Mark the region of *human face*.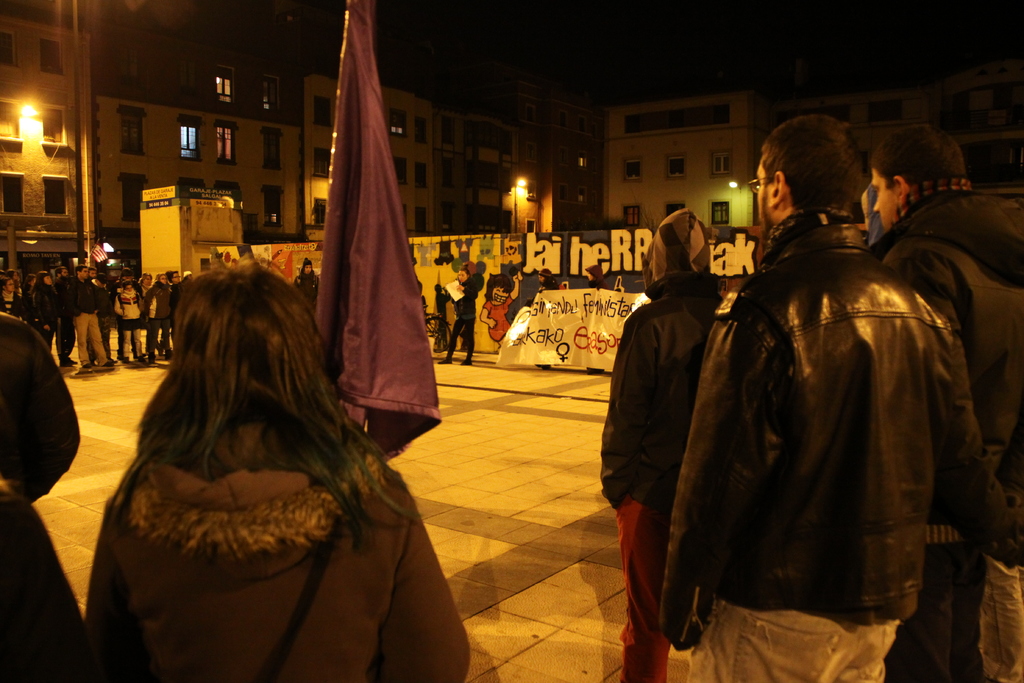
Region: bbox=[5, 279, 15, 291].
